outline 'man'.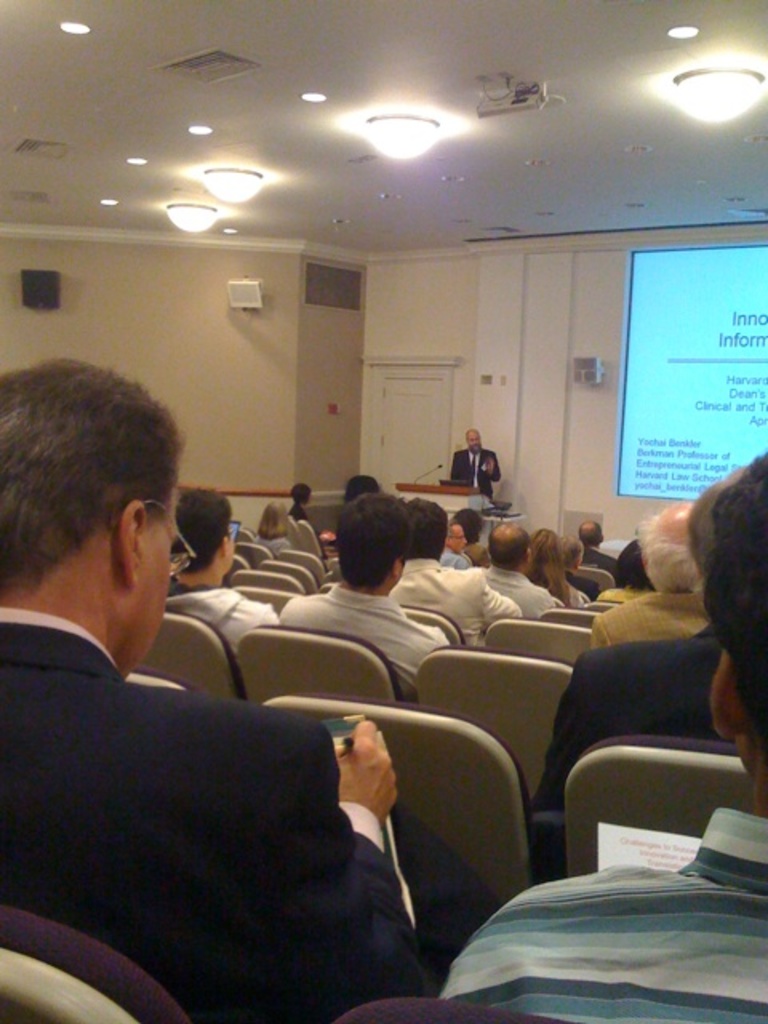
Outline: bbox(440, 448, 765, 1022).
